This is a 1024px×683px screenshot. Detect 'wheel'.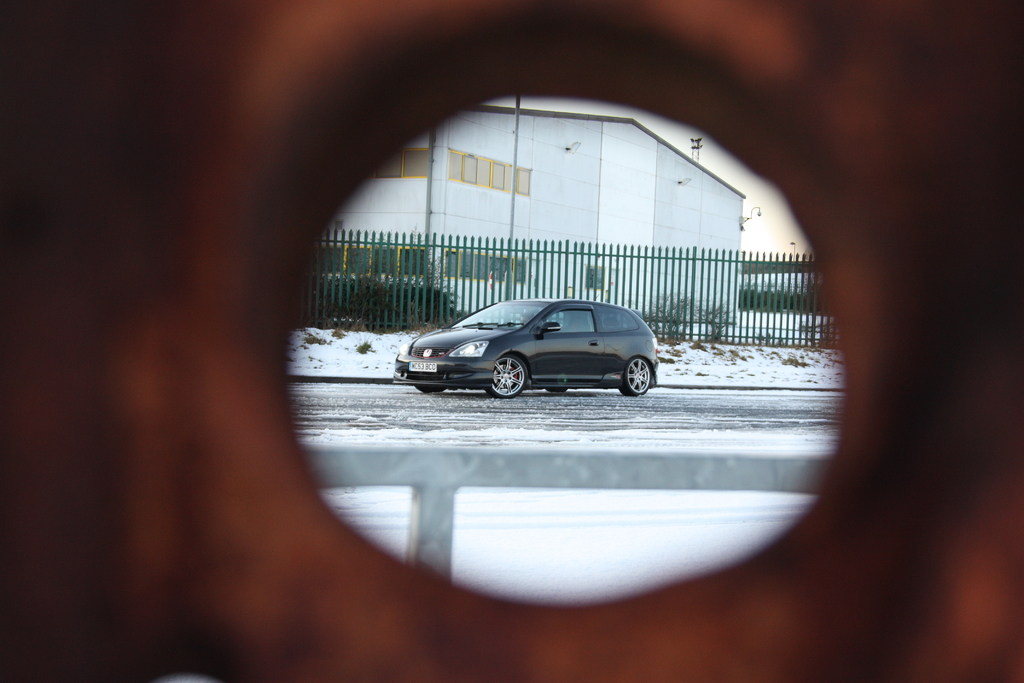
416:383:445:395.
